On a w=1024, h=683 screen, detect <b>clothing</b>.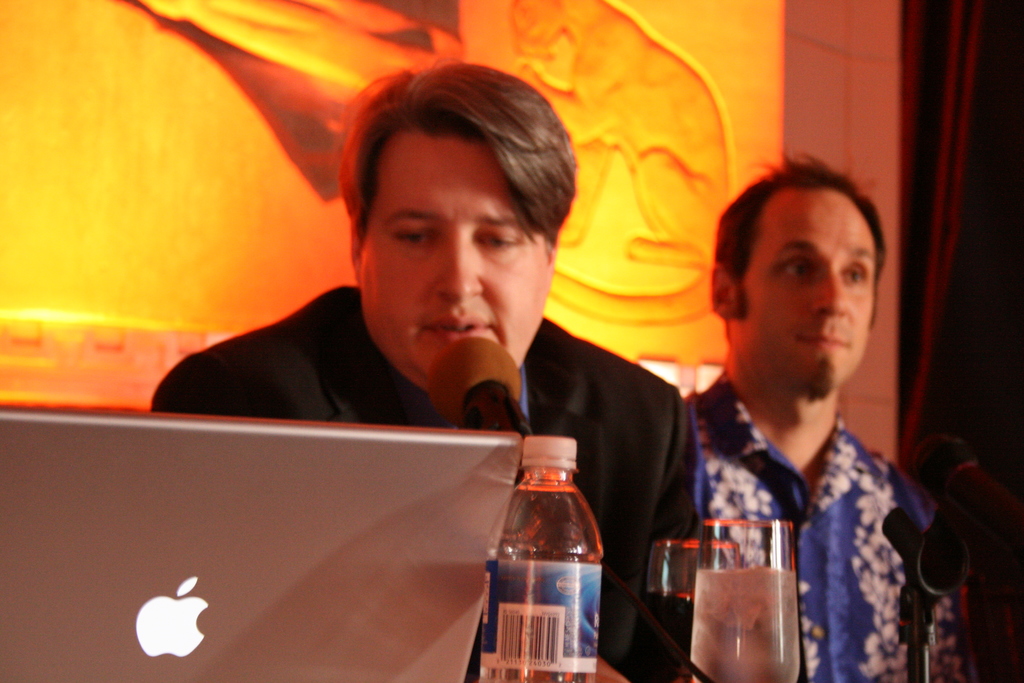
{"left": 680, "top": 377, "right": 961, "bottom": 682}.
